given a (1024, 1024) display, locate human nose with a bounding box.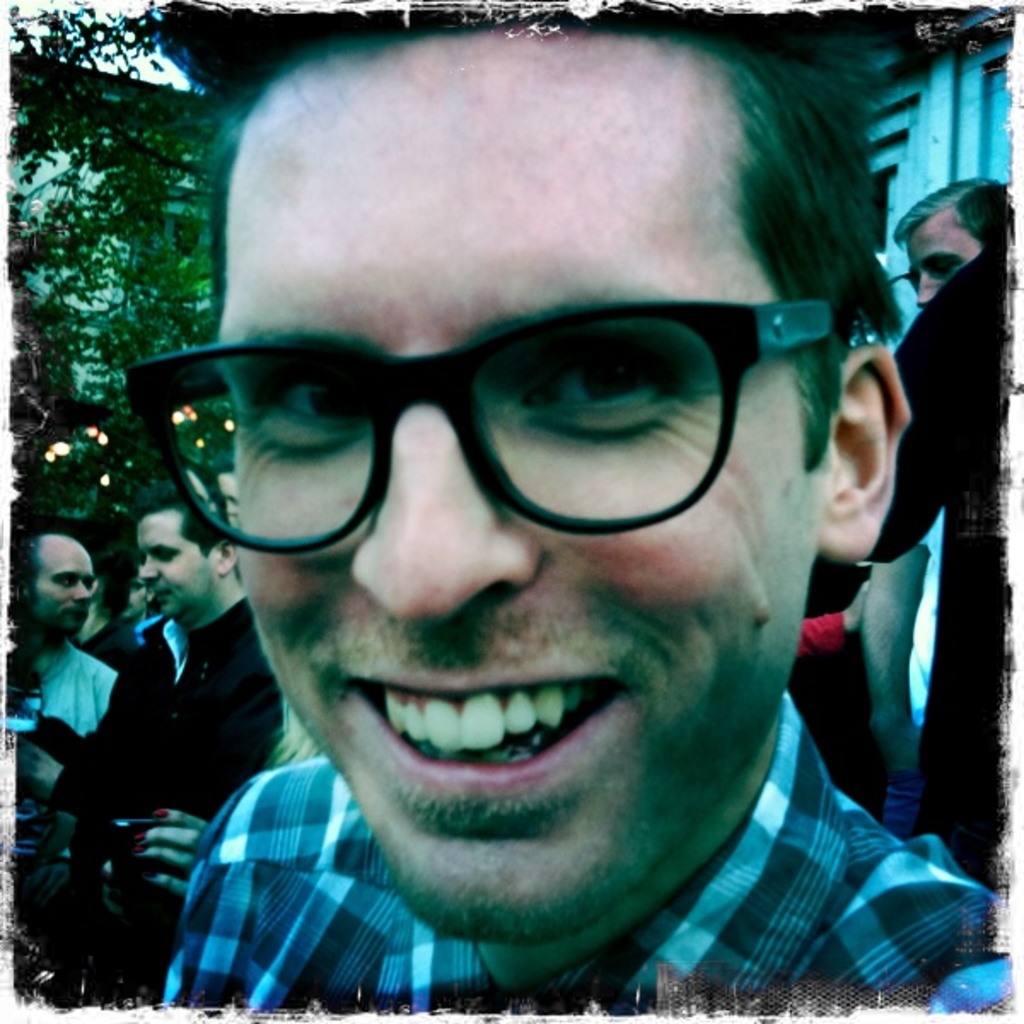
Located: rect(70, 580, 92, 606).
